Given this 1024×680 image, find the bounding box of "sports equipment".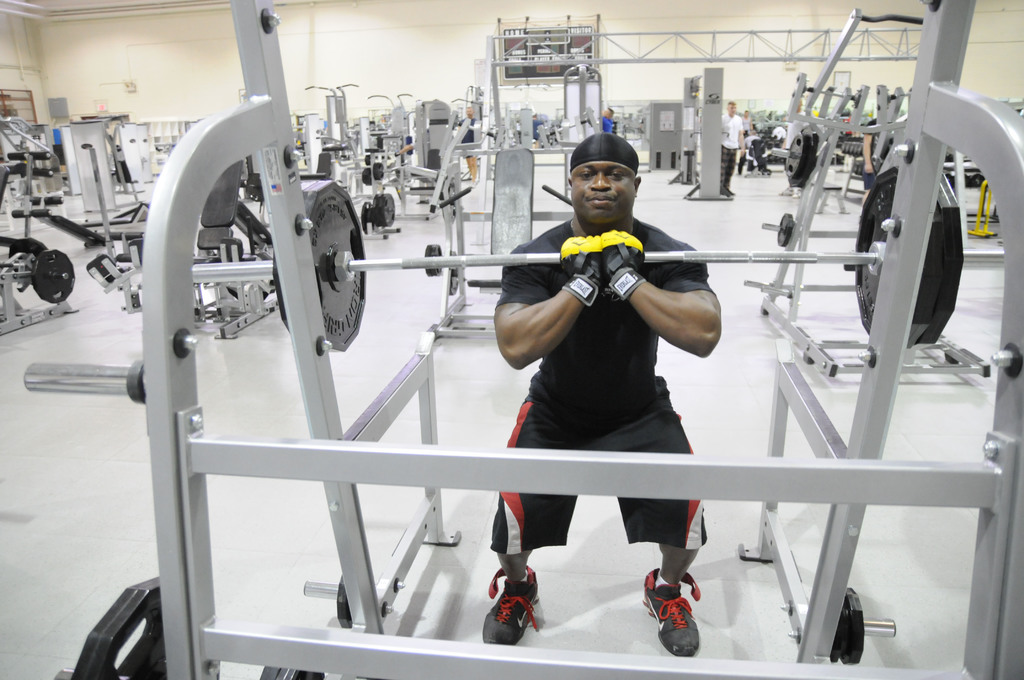
[551, 232, 598, 307].
